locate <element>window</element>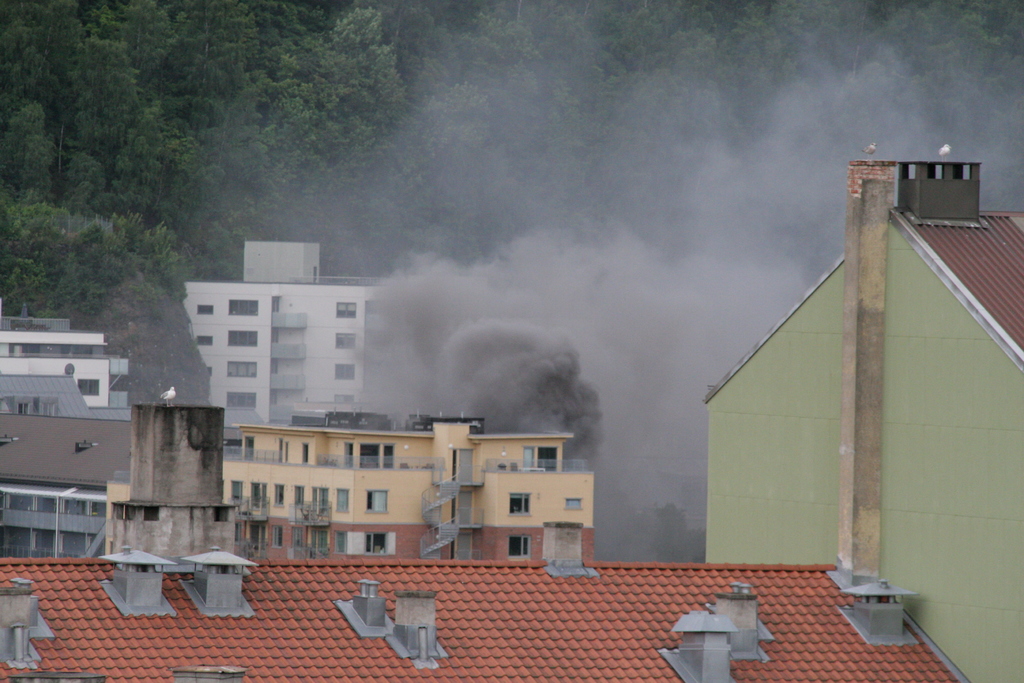
Rect(367, 490, 388, 511)
